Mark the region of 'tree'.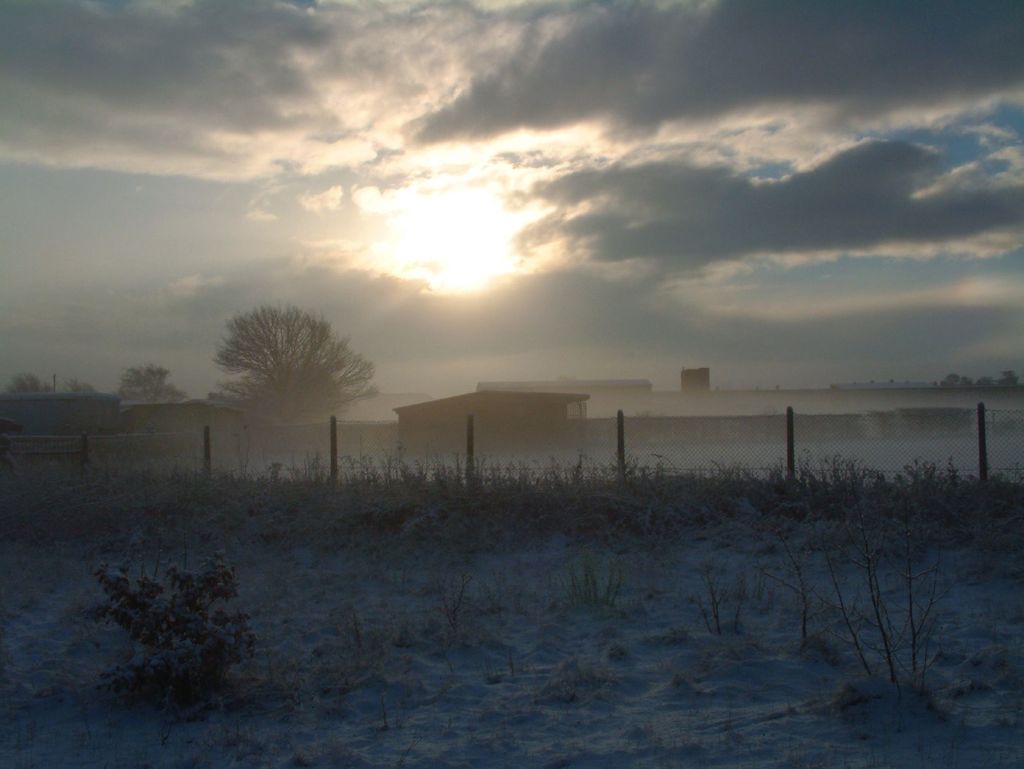
Region: <box>118,367,187,407</box>.
